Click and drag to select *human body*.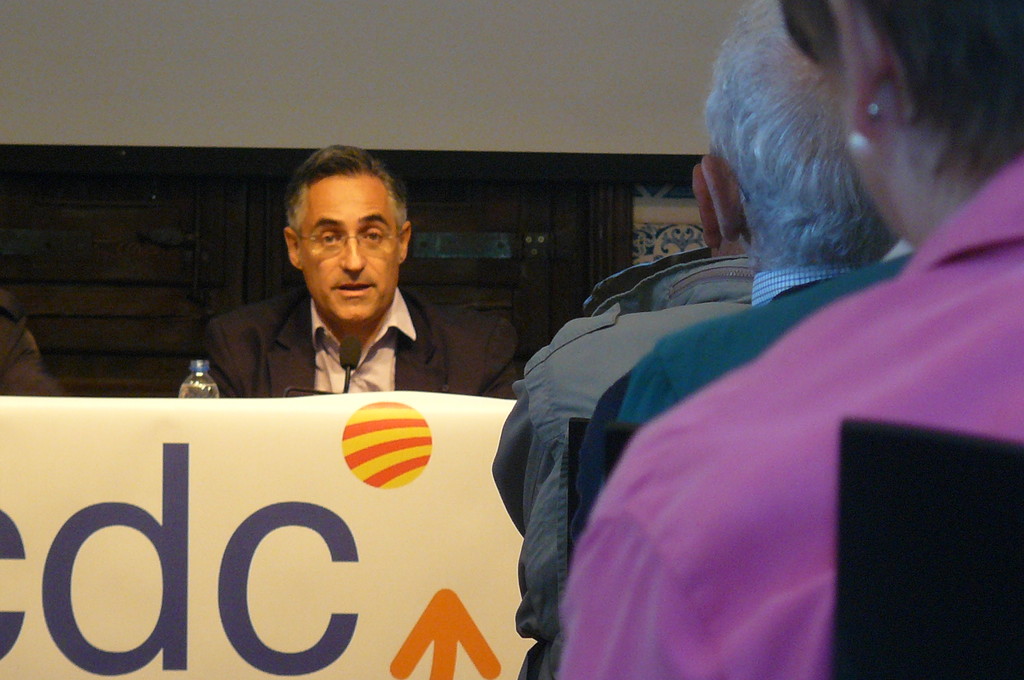
Selection: <box>553,0,1023,679</box>.
